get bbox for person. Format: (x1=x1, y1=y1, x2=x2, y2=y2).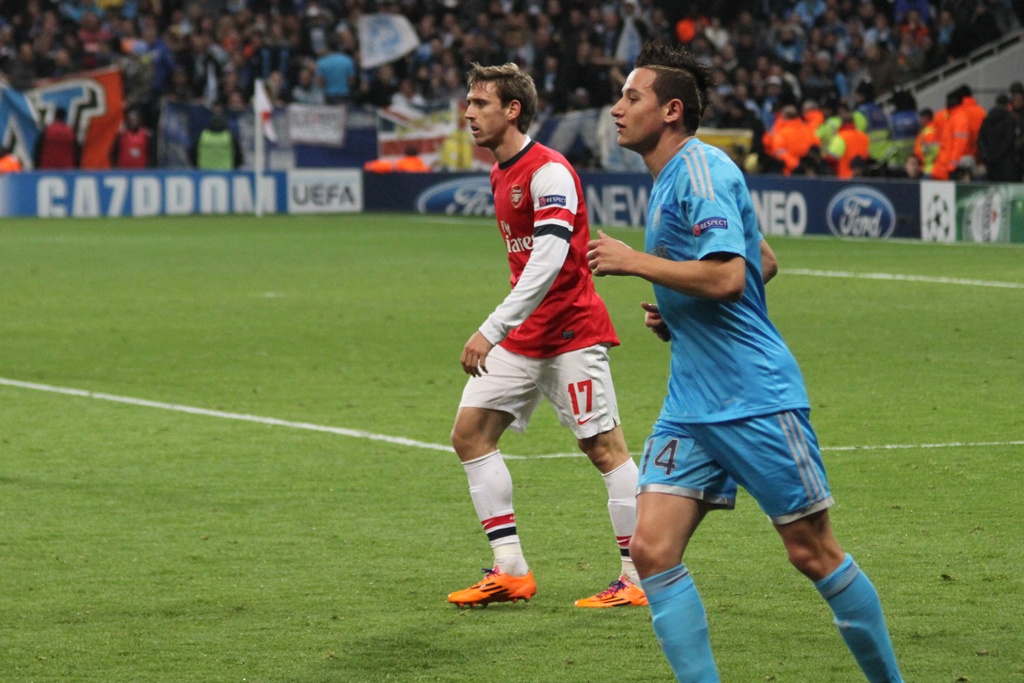
(x1=447, y1=58, x2=645, y2=604).
